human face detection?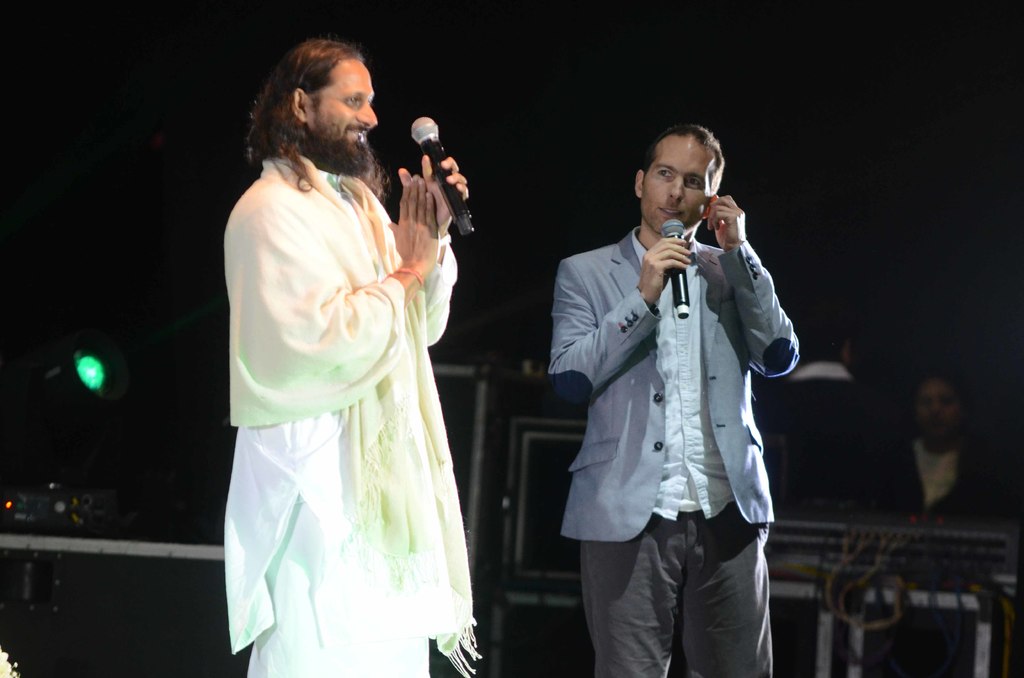
641/134/712/244
